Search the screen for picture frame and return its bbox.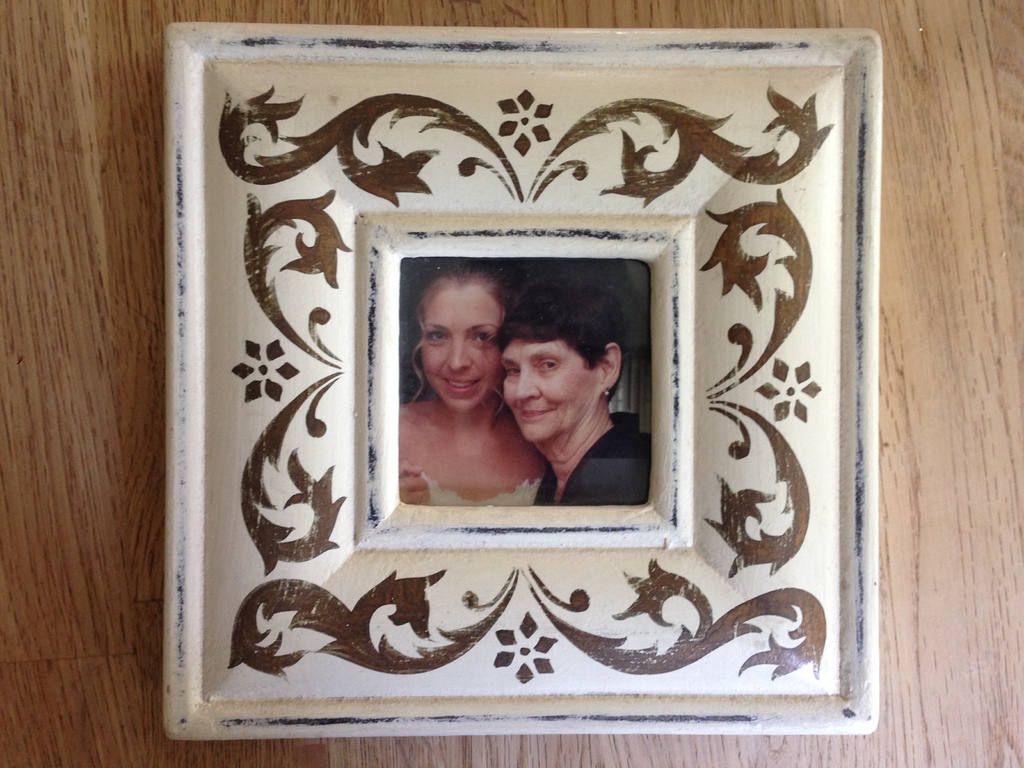
Found: (165, 24, 879, 742).
